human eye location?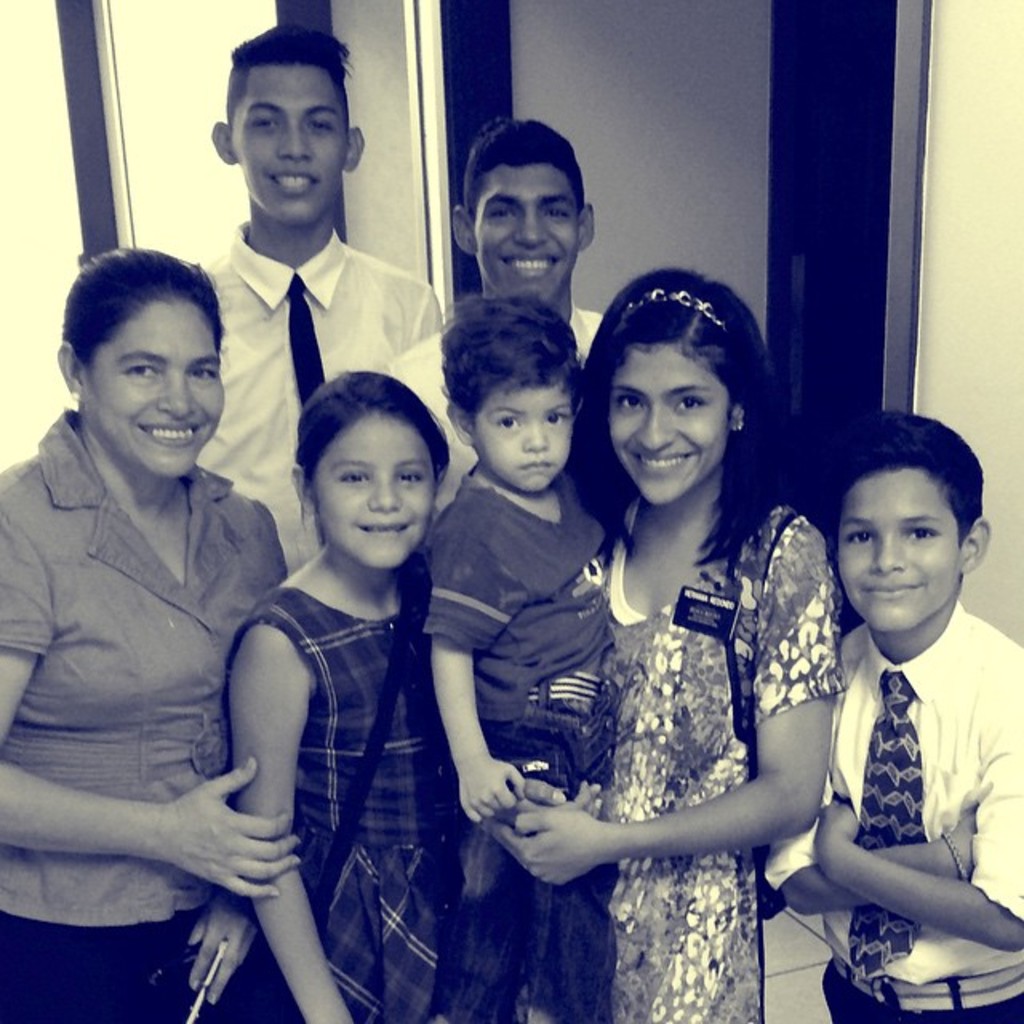
(left=397, top=470, right=426, bottom=485)
